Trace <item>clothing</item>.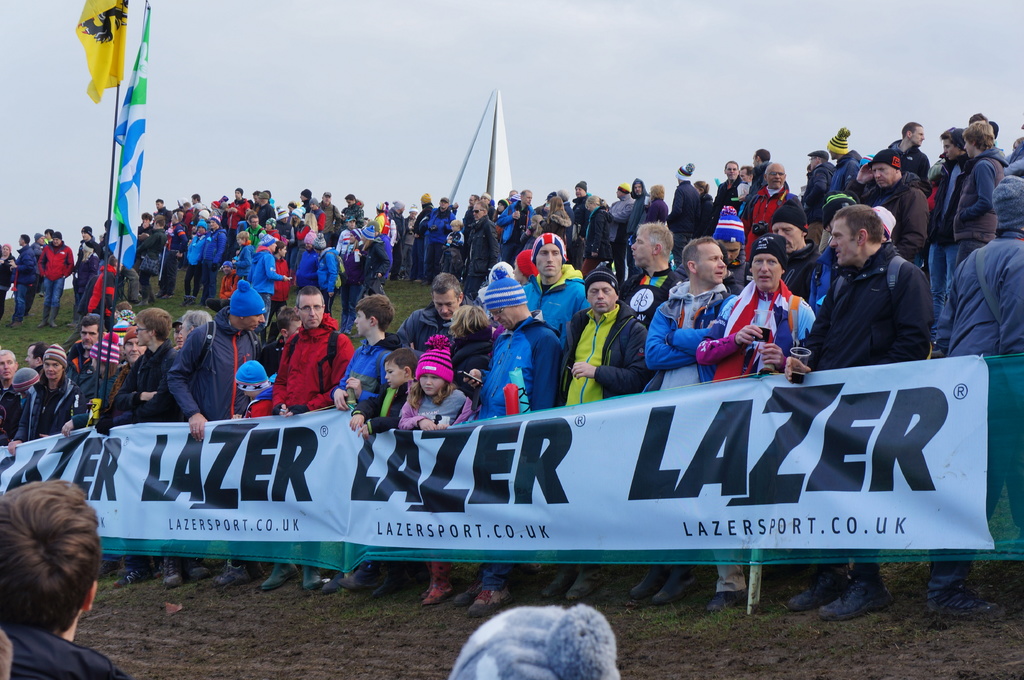
Traced to 298 242 342 286.
